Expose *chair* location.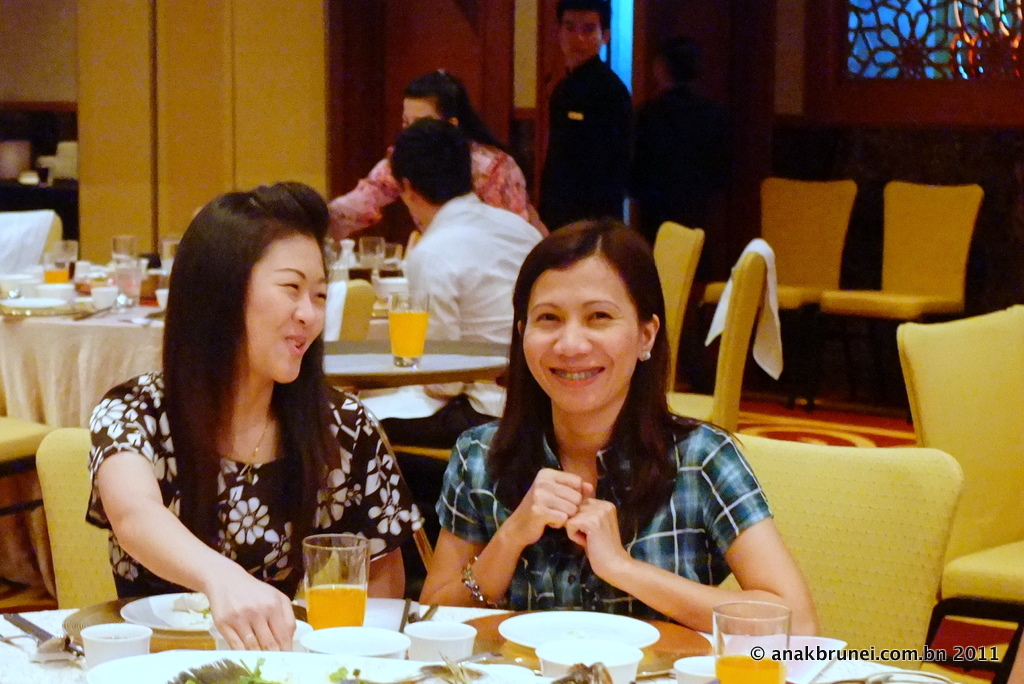
Exposed at [left=667, top=238, right=775, bottom=430].
